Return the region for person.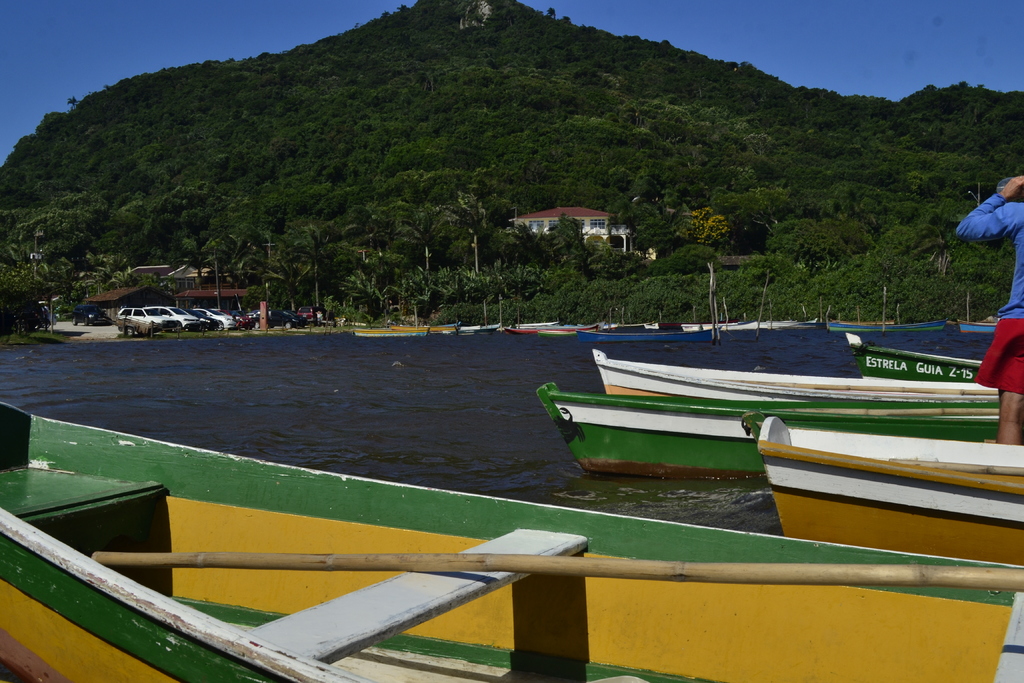
bbox(944, 159, 1023, 447).
